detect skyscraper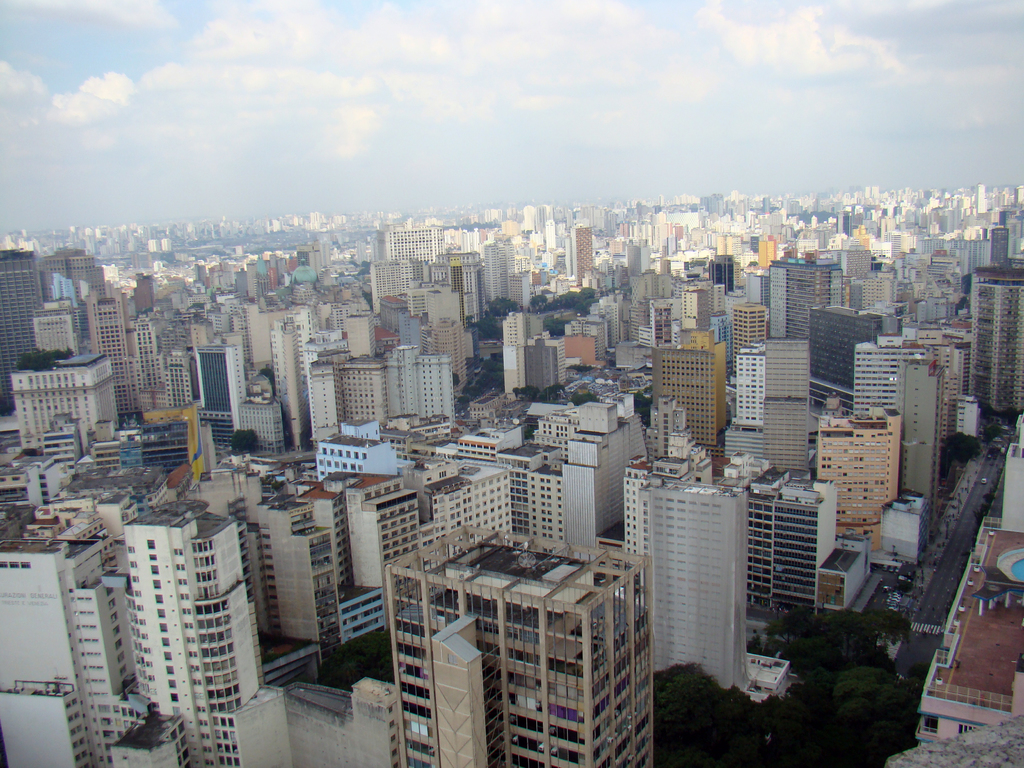
<region>385, 343, 452, 424</region>
